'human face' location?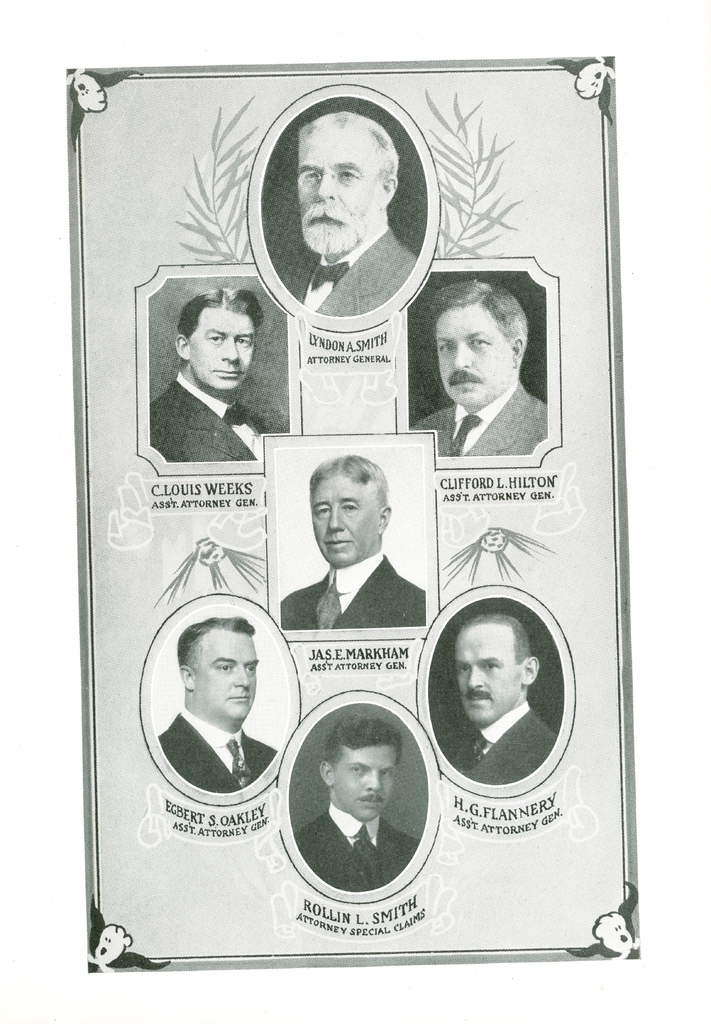
bbox=(190, 303, 260, 392)
